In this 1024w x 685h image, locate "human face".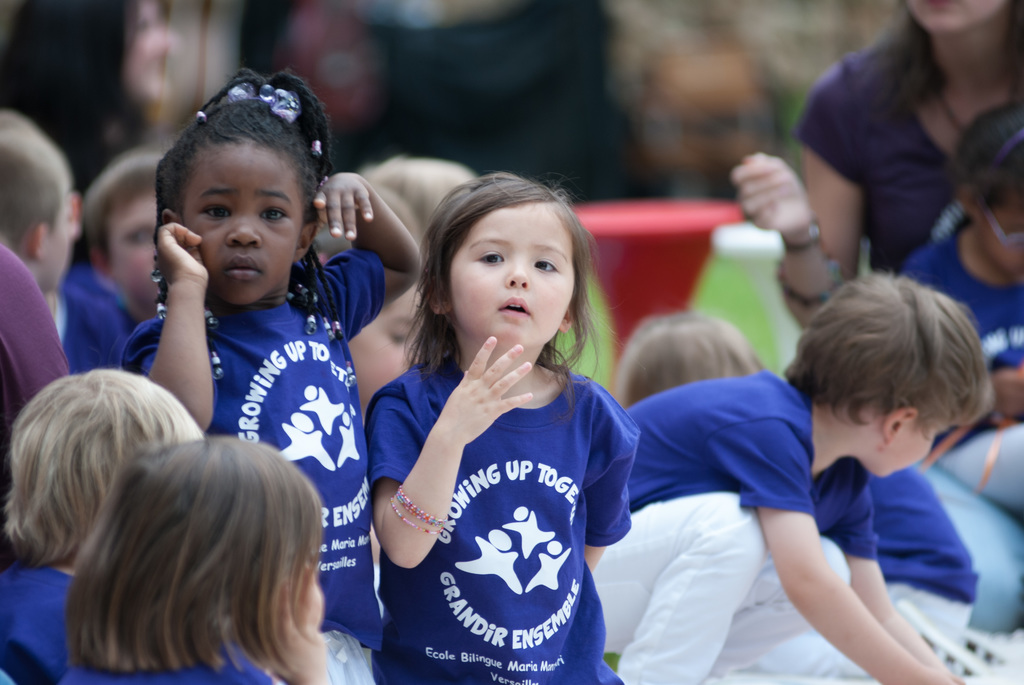
Bounding box: (x1=109, y1=198, x2=163, y2=312).
